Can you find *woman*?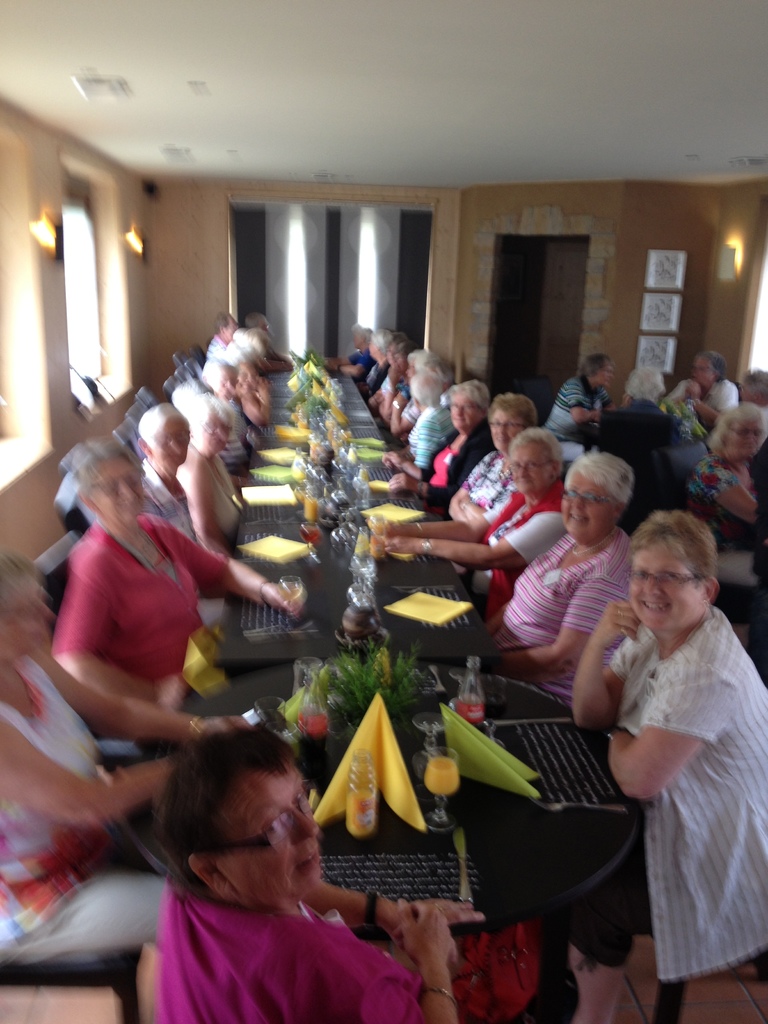
Yes, bounding box: <bbox>689, 397, 767, 522</bbox>.
